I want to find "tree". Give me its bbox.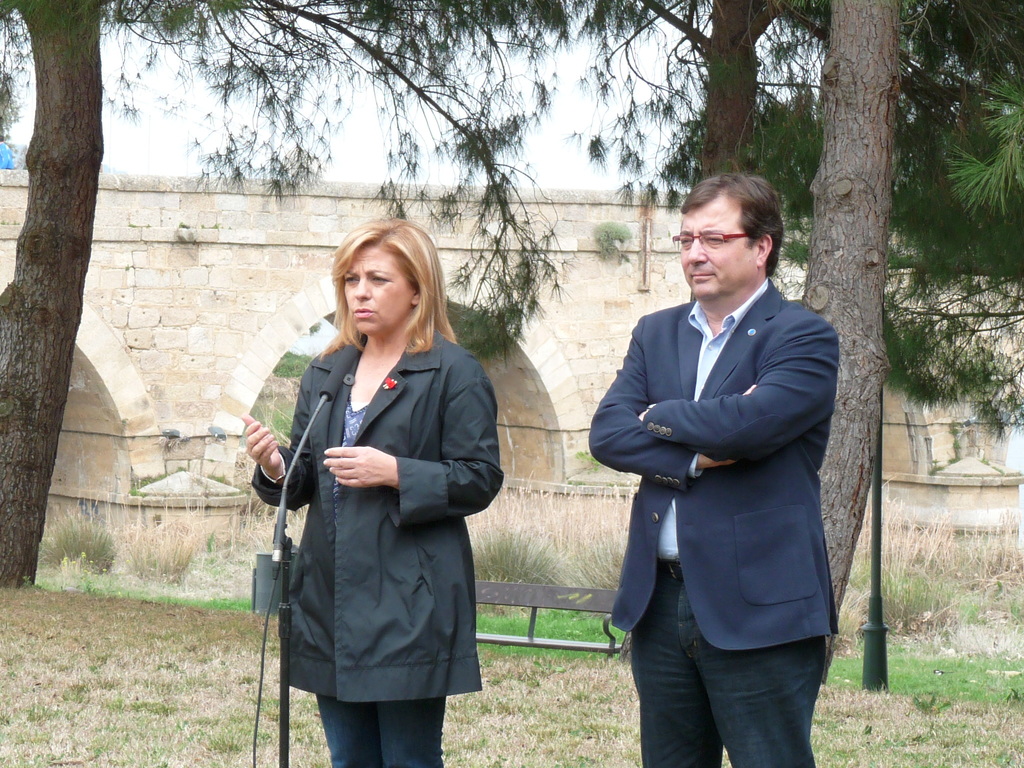
x1=797, y1=0, x2=1023, y2=682.
